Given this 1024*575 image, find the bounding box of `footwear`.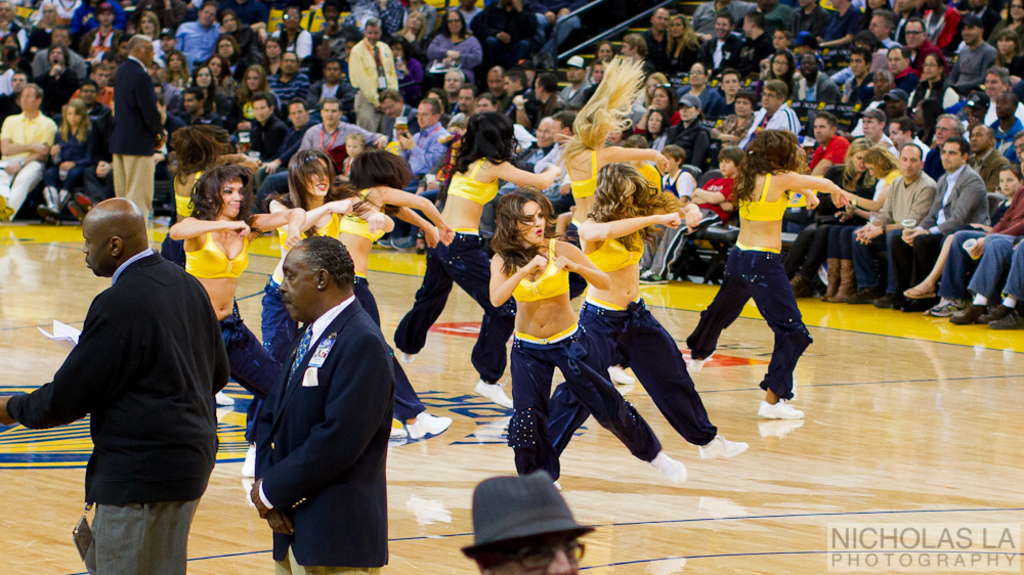
box(690, 429, 755, 469).
